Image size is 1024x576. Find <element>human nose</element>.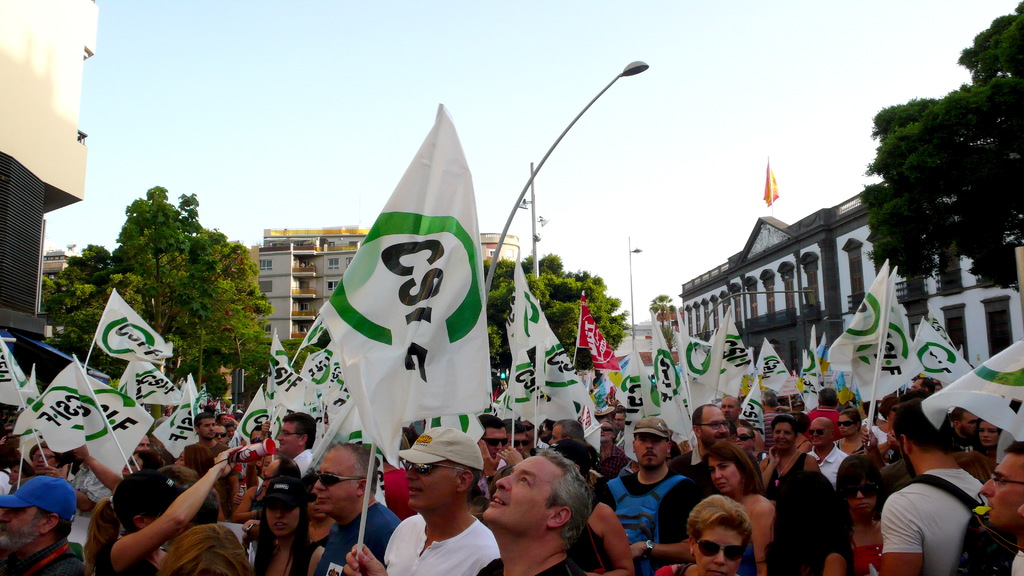
detection(980, 479, 990, 495).
